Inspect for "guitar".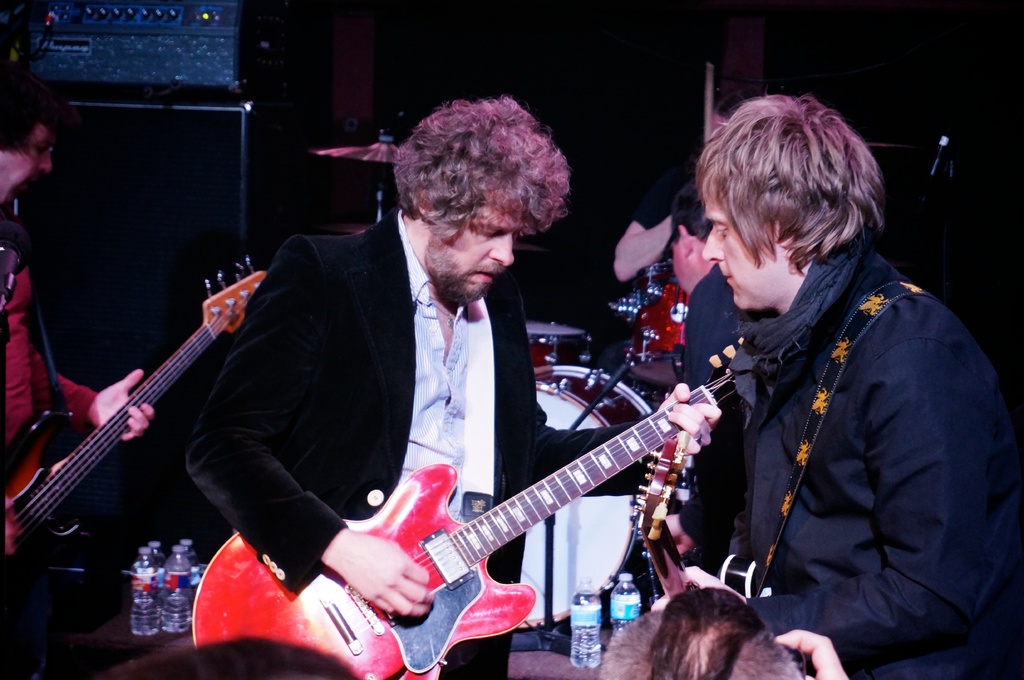
Inspection: (282, 352, 771, 667).
